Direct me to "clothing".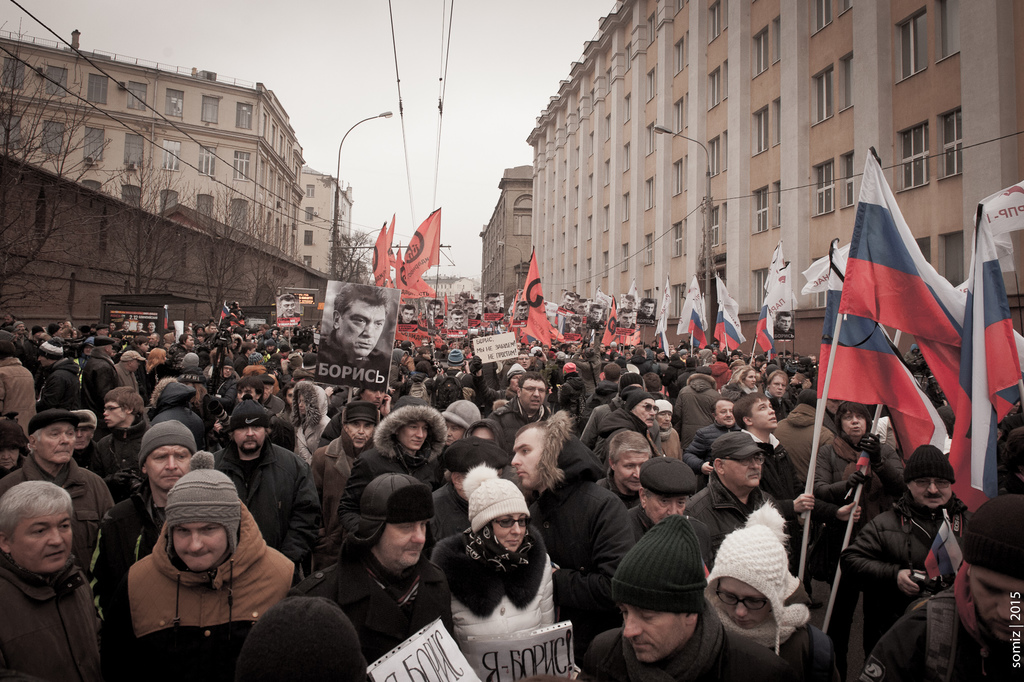
Direction: 479:360:500:398.
